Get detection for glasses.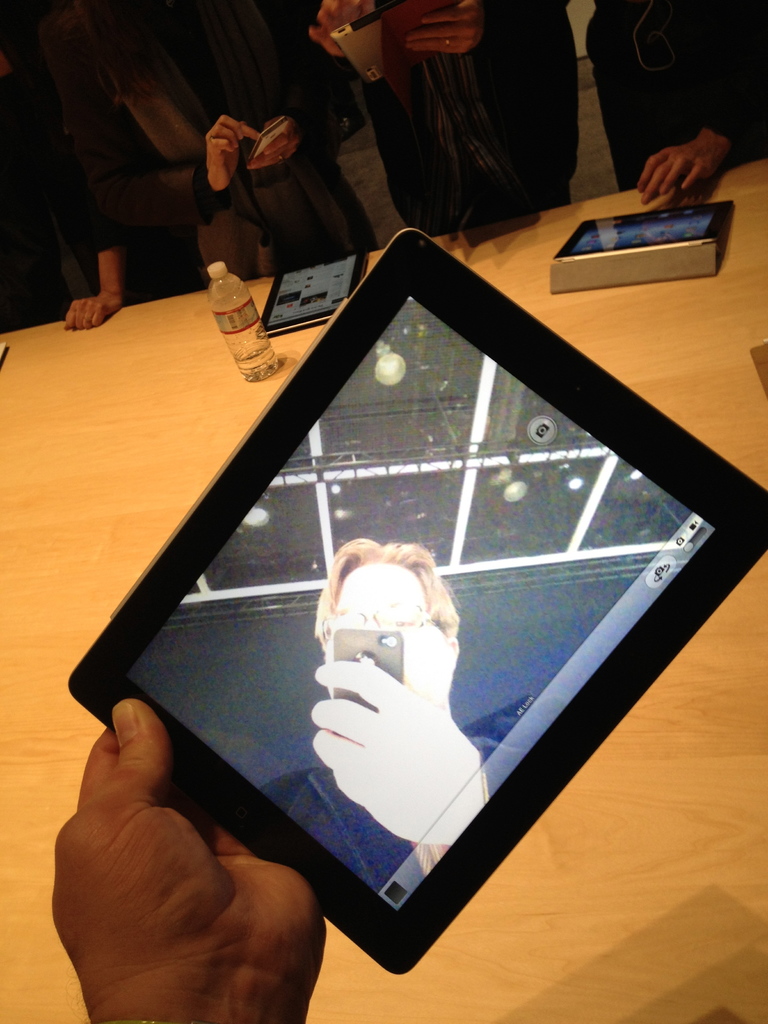
Detection: [319,600,441,646].
